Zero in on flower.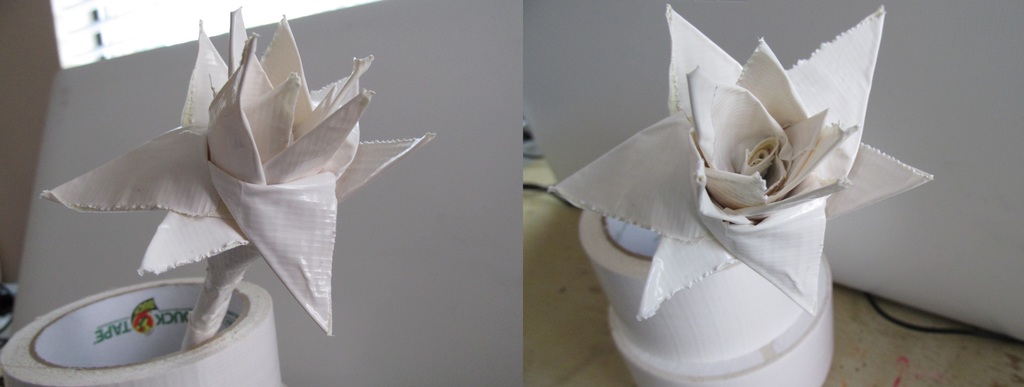
Zeroed in: x1=552, y1=3, x2=937, y2=327.
